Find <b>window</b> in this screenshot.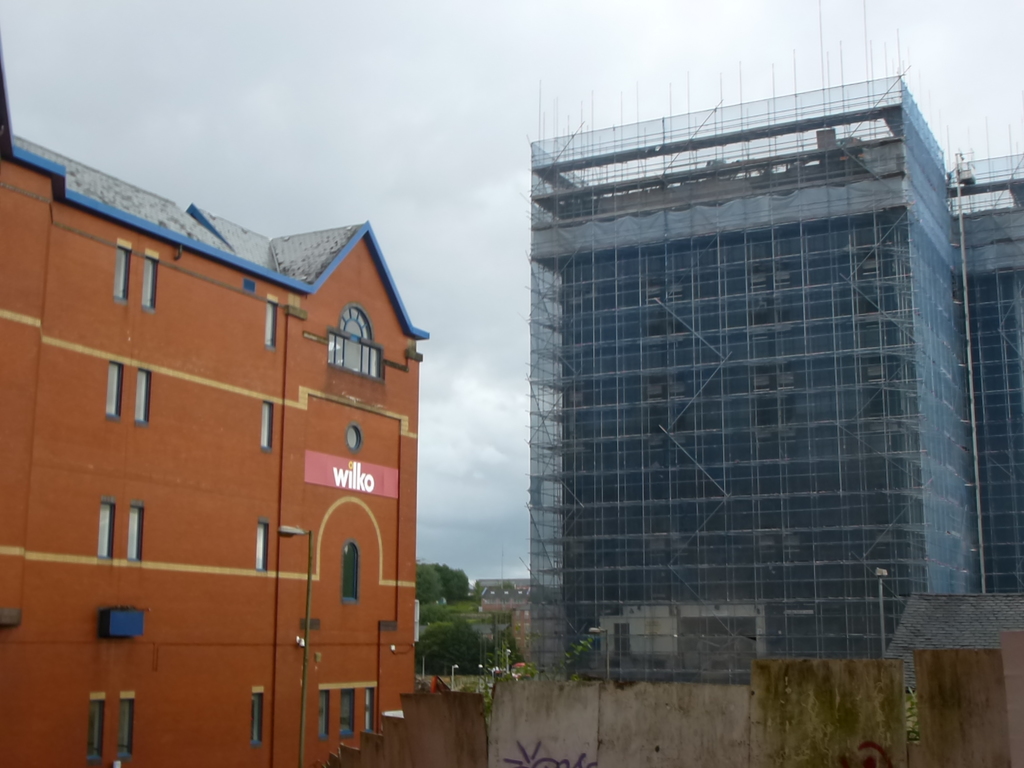
The bounding box for <b>window</b> is BBox(131, 368, 151, 423).
